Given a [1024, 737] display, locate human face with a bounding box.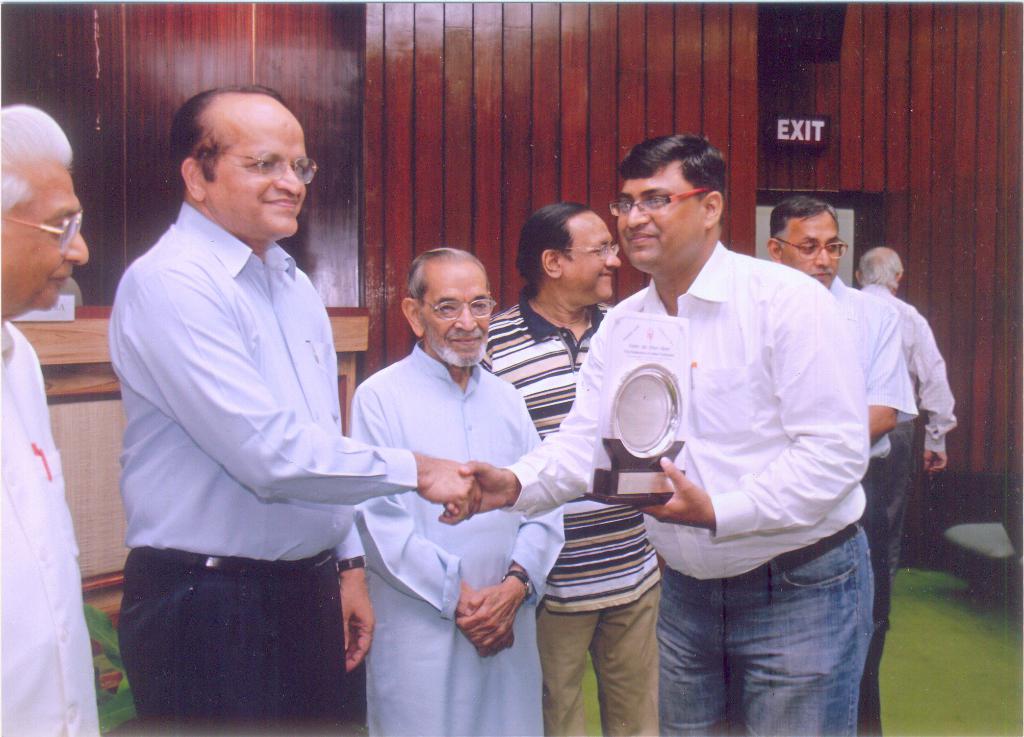
Located: pyautogui.locateOnScreen(785, 211, 844, 284).
